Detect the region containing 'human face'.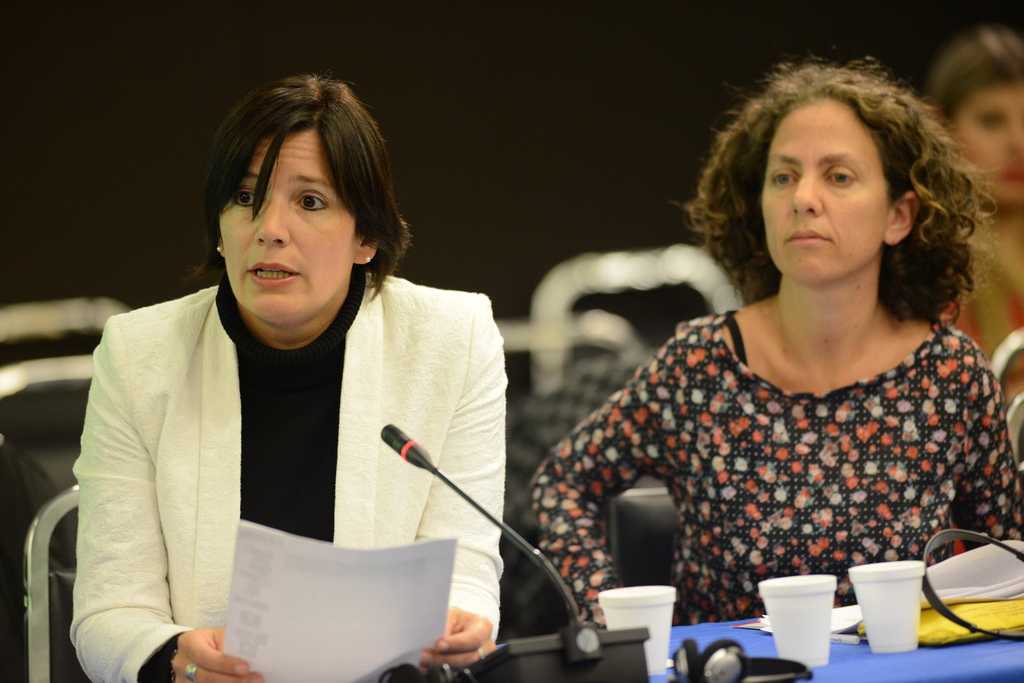
{"left": 758, "top": 99, "right": 890, "bottom": 285}.
